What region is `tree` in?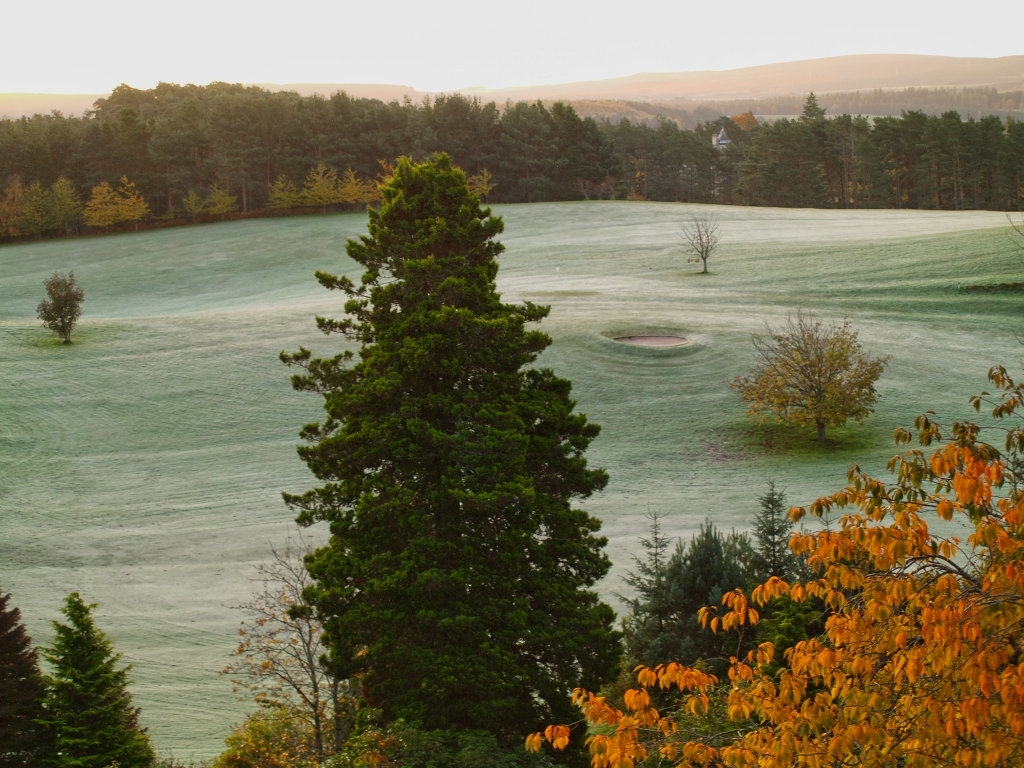
x1=608 y1=467 x2=852 y2=742.
